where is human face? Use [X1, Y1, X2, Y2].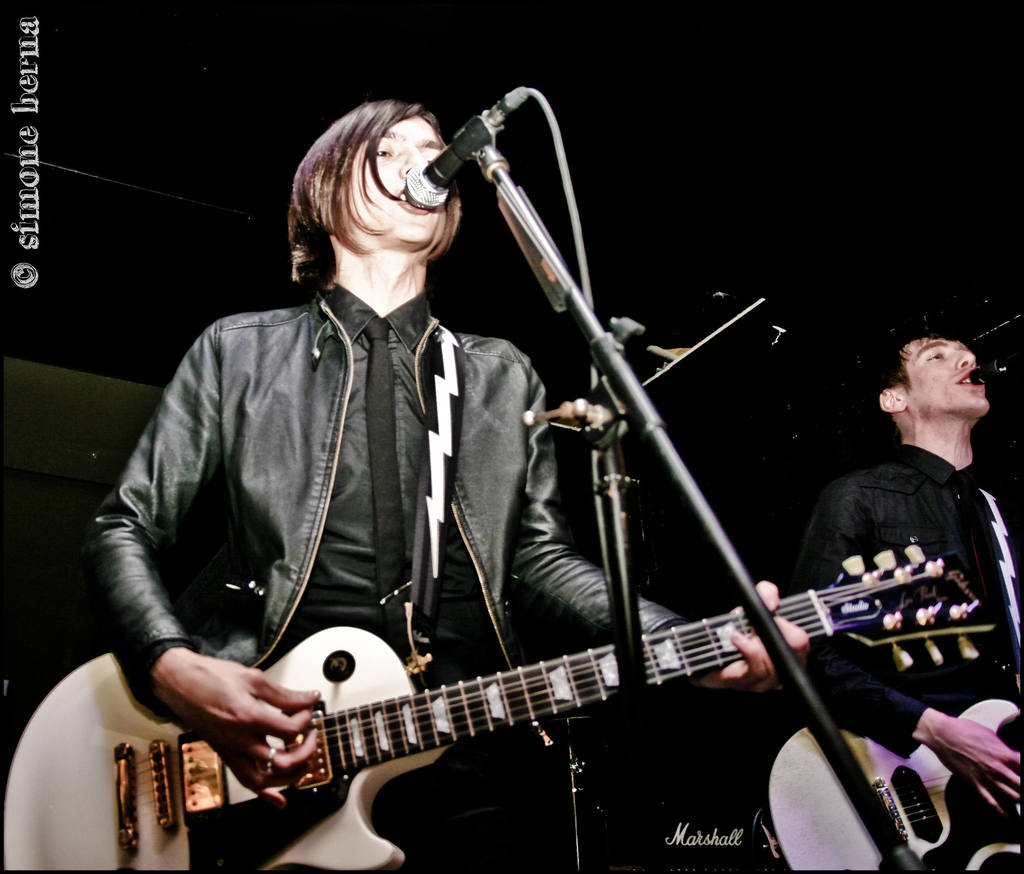
[906, 336, 990, 412].
